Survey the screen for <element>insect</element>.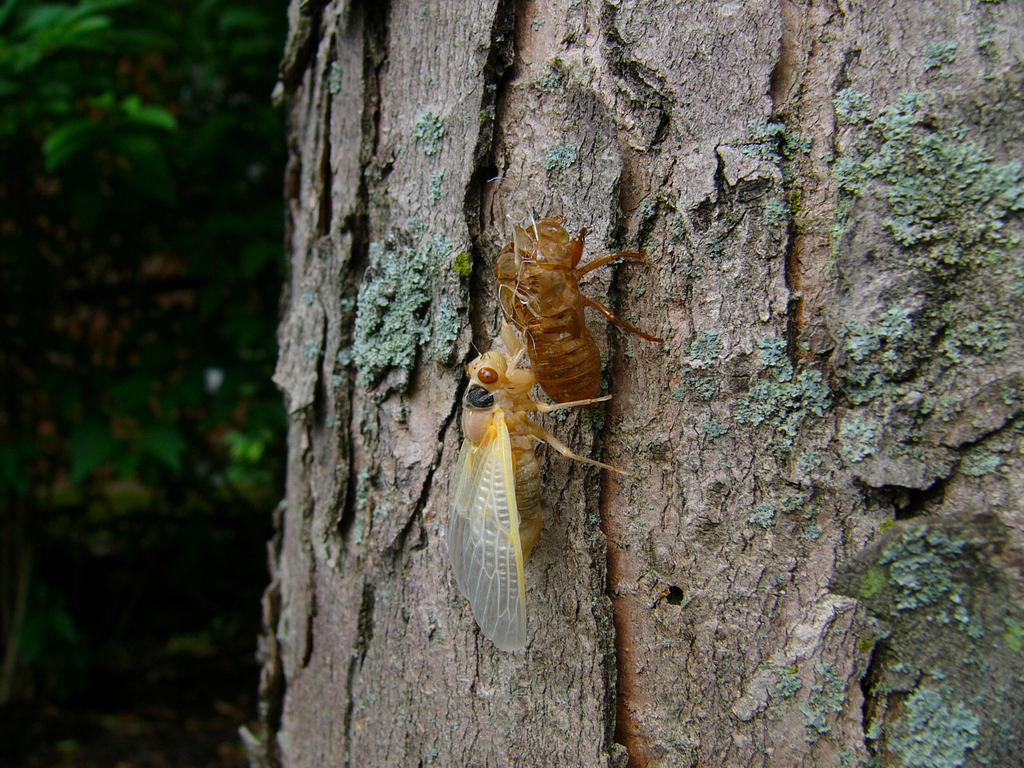
Survey found: x1=493 y1=210 x2=666 y2=410.
